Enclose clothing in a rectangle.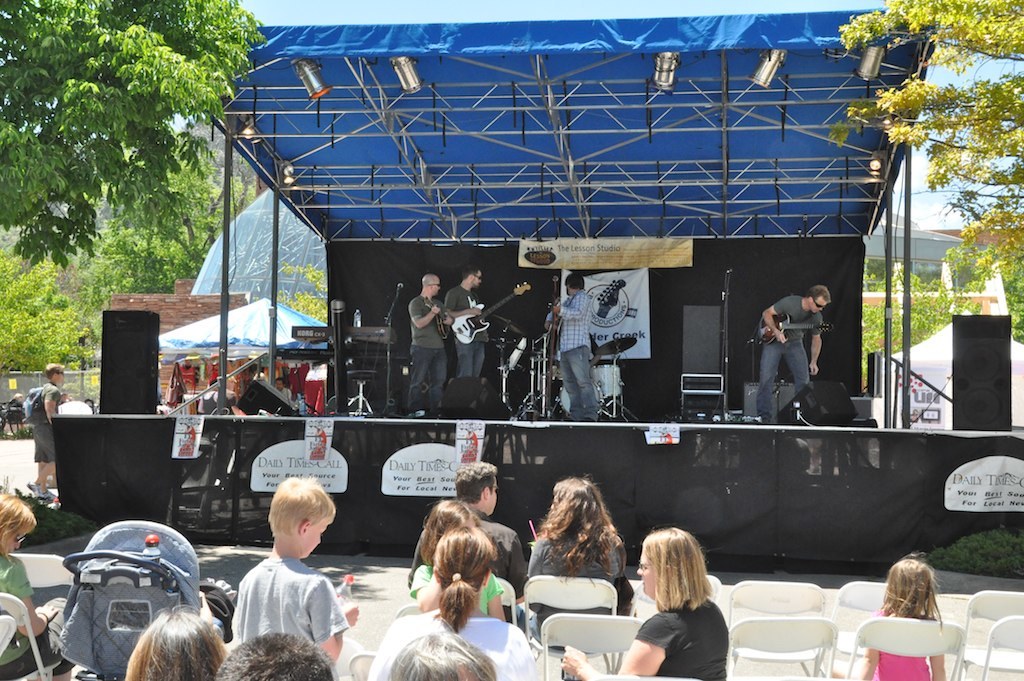
[x1=196, y1=394, x2=231, y2=416].
